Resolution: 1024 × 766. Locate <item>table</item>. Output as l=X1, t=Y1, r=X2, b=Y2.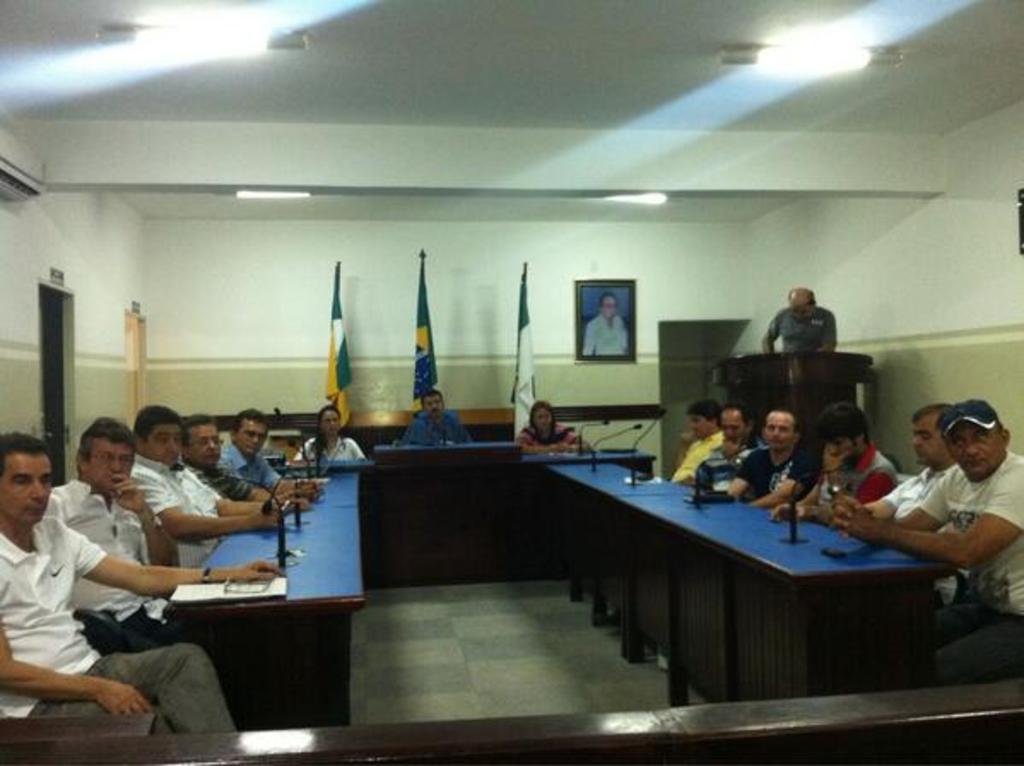
l=285, t=439, r=658, b=593.
